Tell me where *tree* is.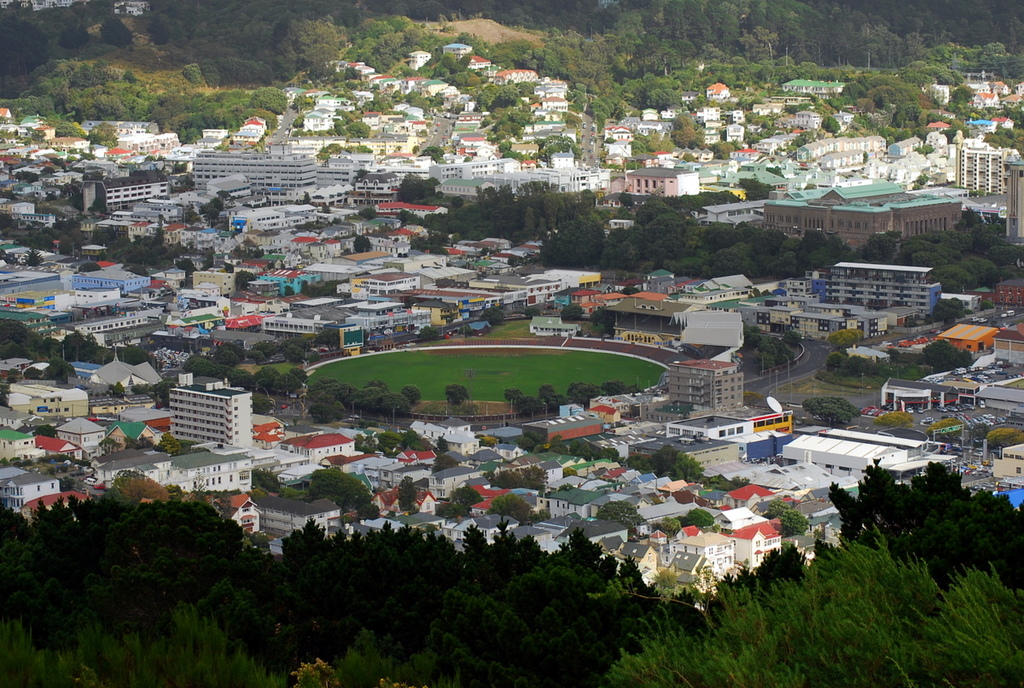
*tree* is at <region>354, 505, 381, 519</region>.
